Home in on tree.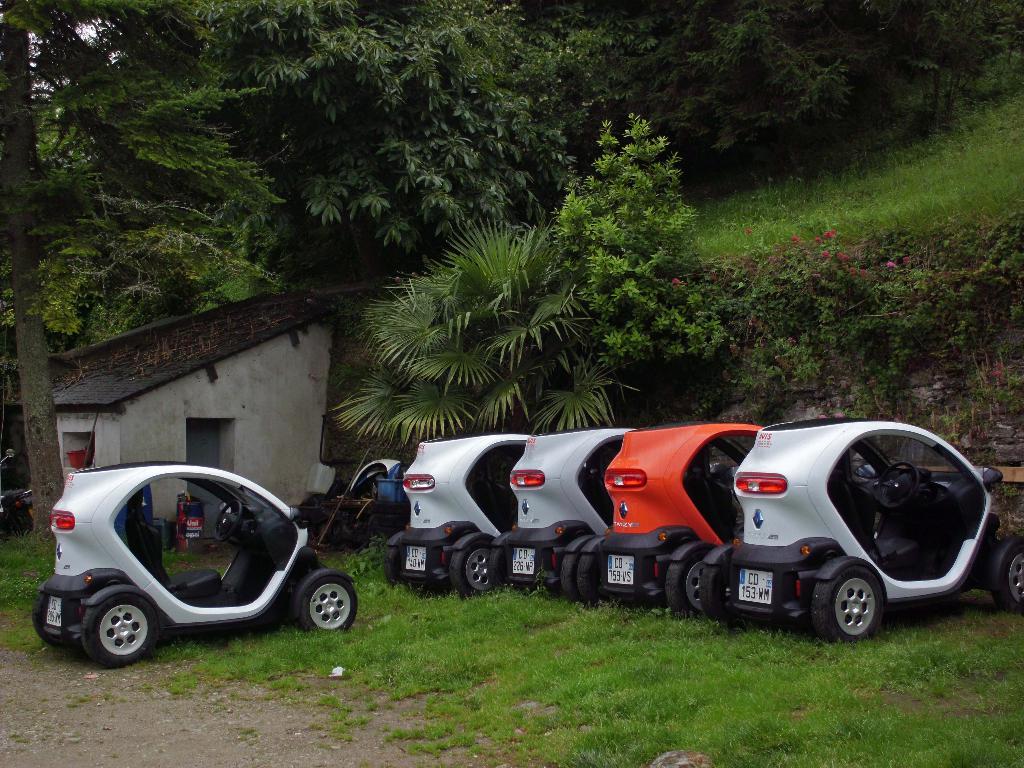
Homed in at pyautogui.locateOnScreen(320, 209, 634, 452).
